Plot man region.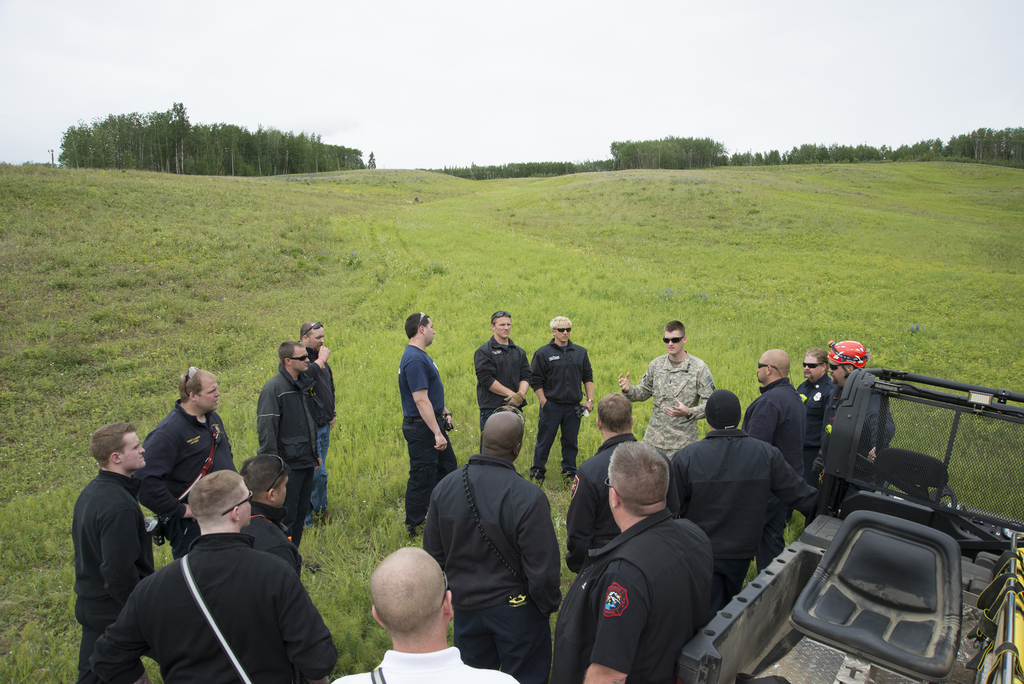
Plotted at (817, 339, 893, 506).
